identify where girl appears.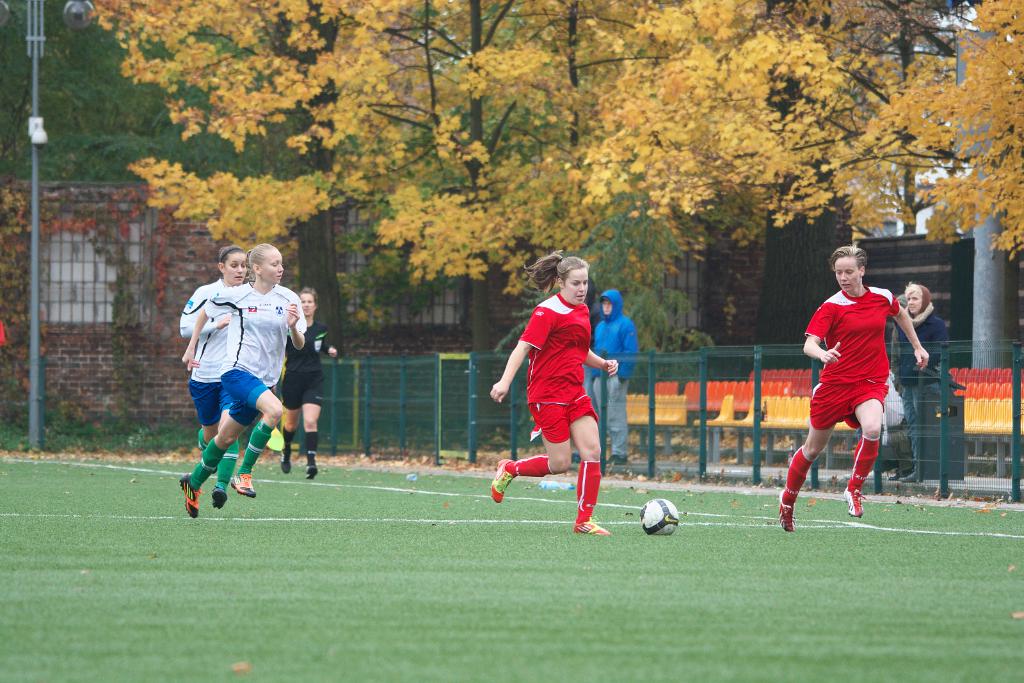
Appears at bbox(489, 252, 616, 537).
